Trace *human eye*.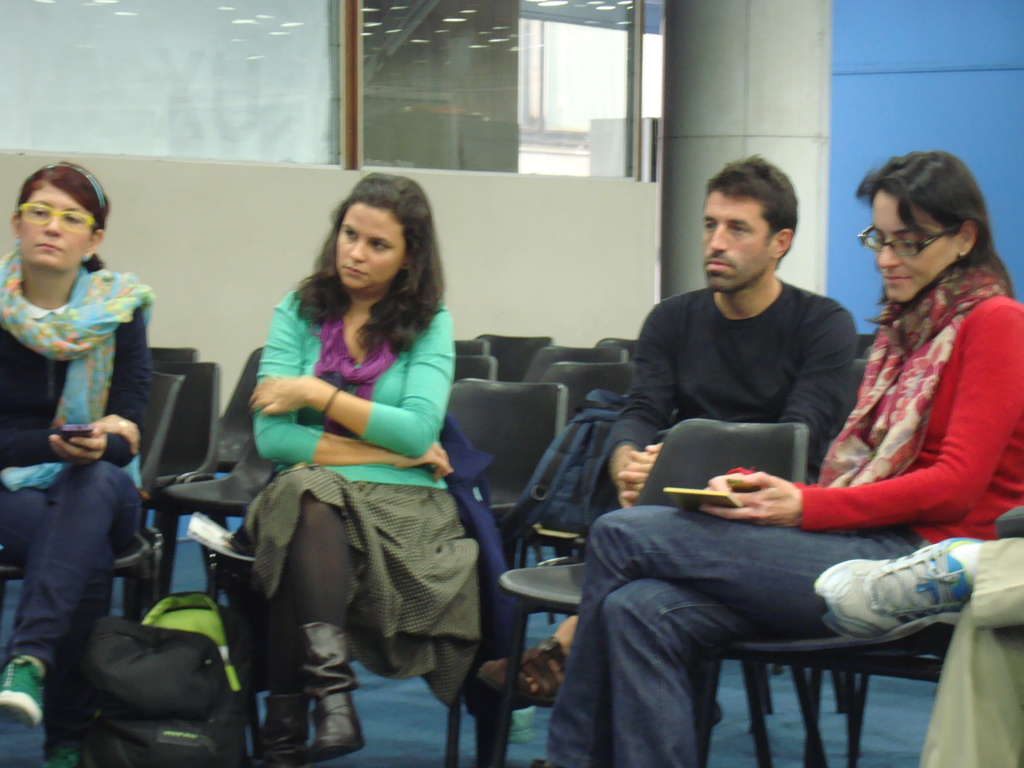
Traced to rect(731, 224, 749, 236).
